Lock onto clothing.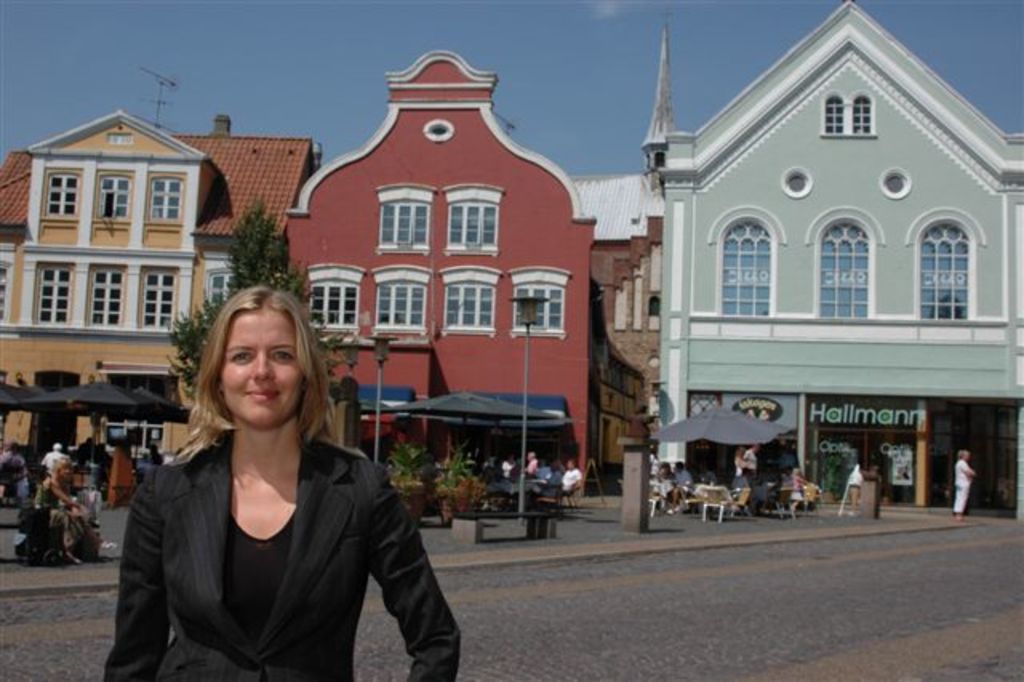
Locked: [677, 472, 693, 491].
